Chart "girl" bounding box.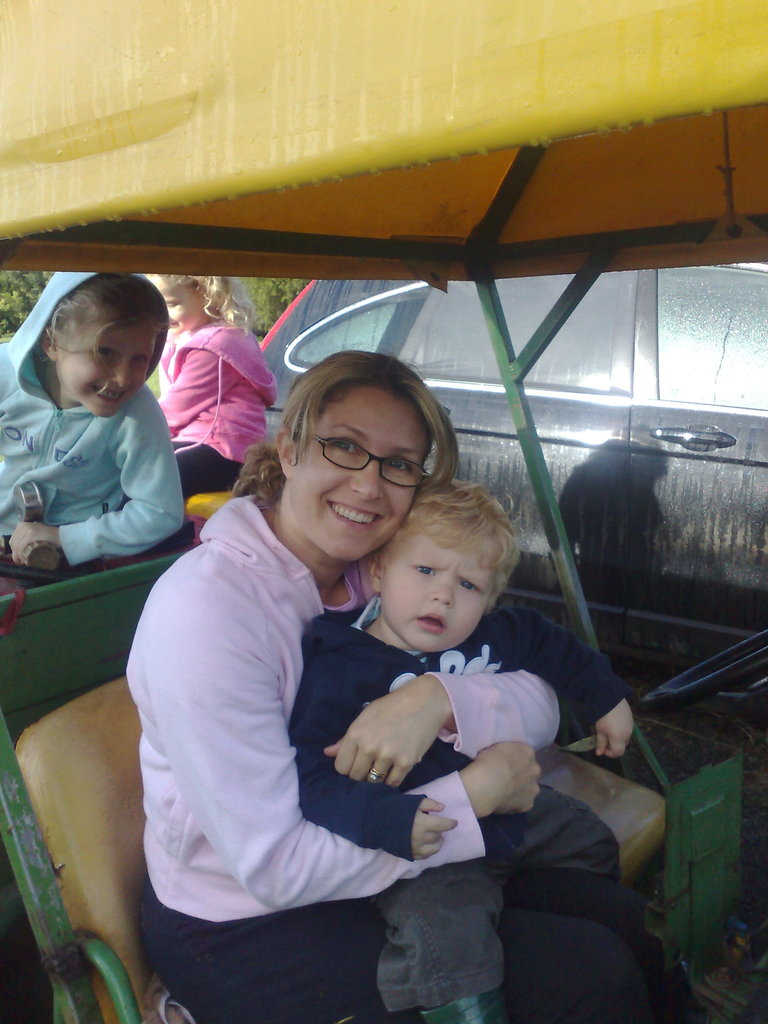
Charted: BBox(0, 268, 180, 569).
